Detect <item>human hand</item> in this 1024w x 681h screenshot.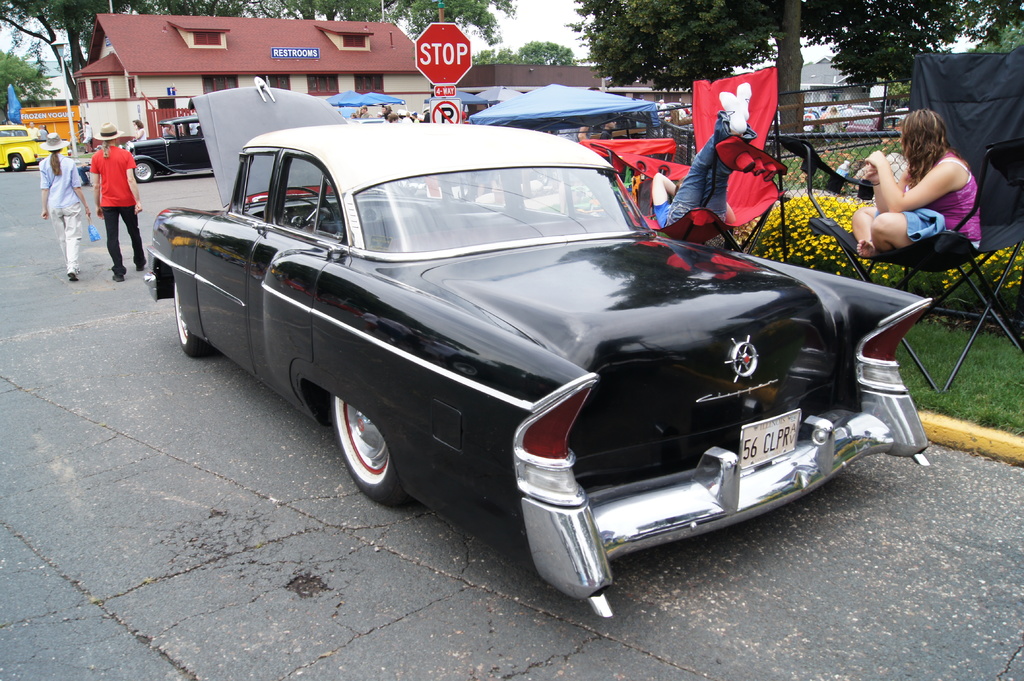
Detection: [42, 209, 49, 220].
